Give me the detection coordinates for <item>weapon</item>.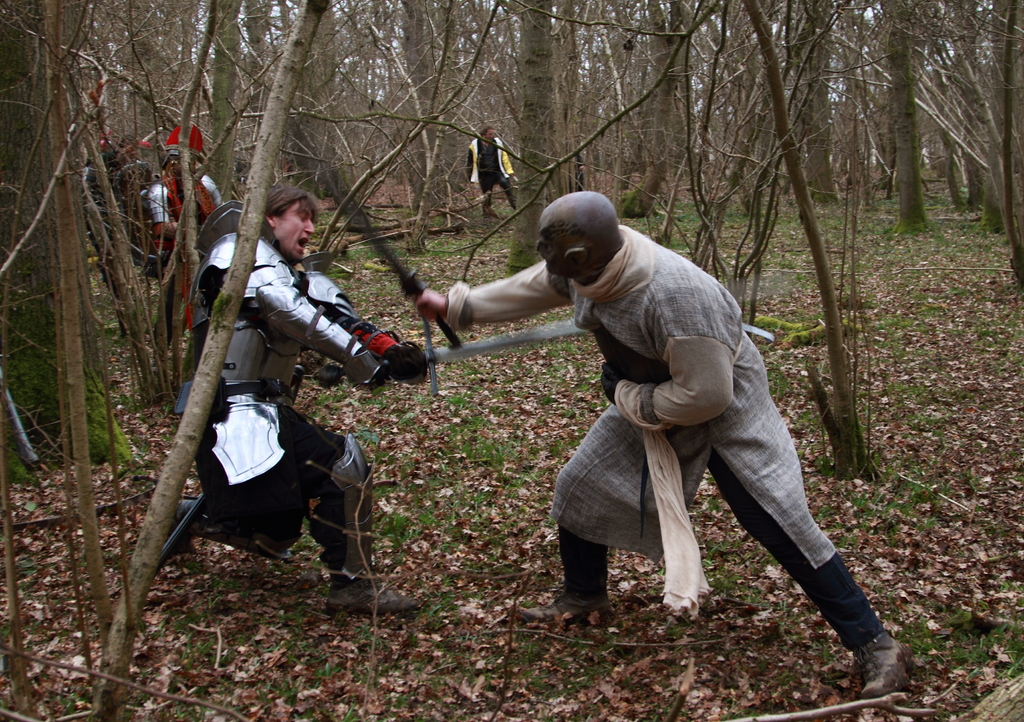
312 318 596 395.
